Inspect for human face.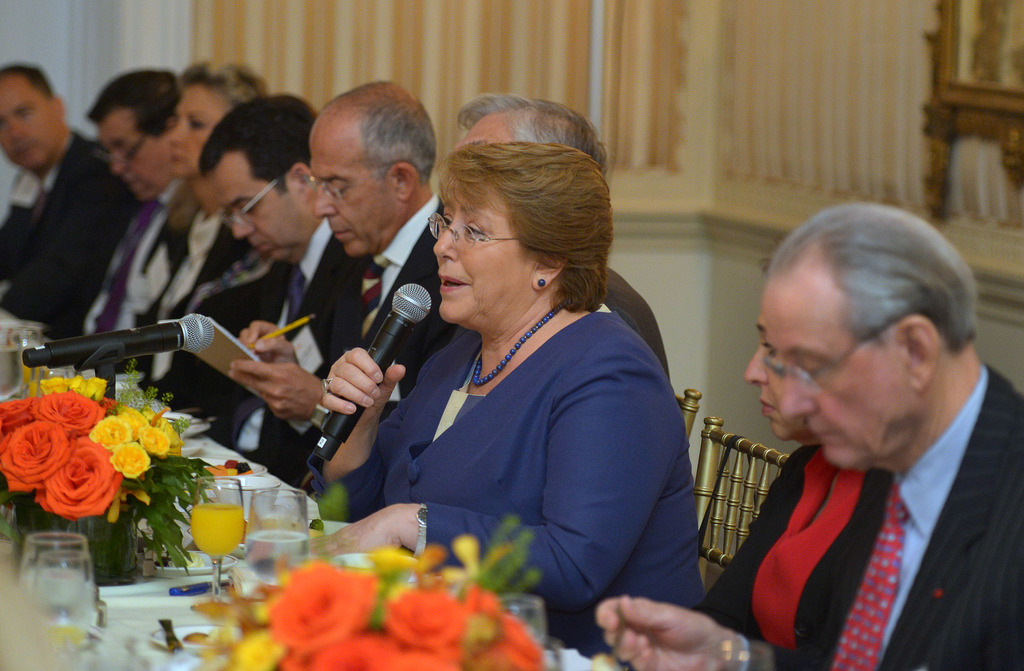
Inspection: l=436, t=183, r=534, b=324.
